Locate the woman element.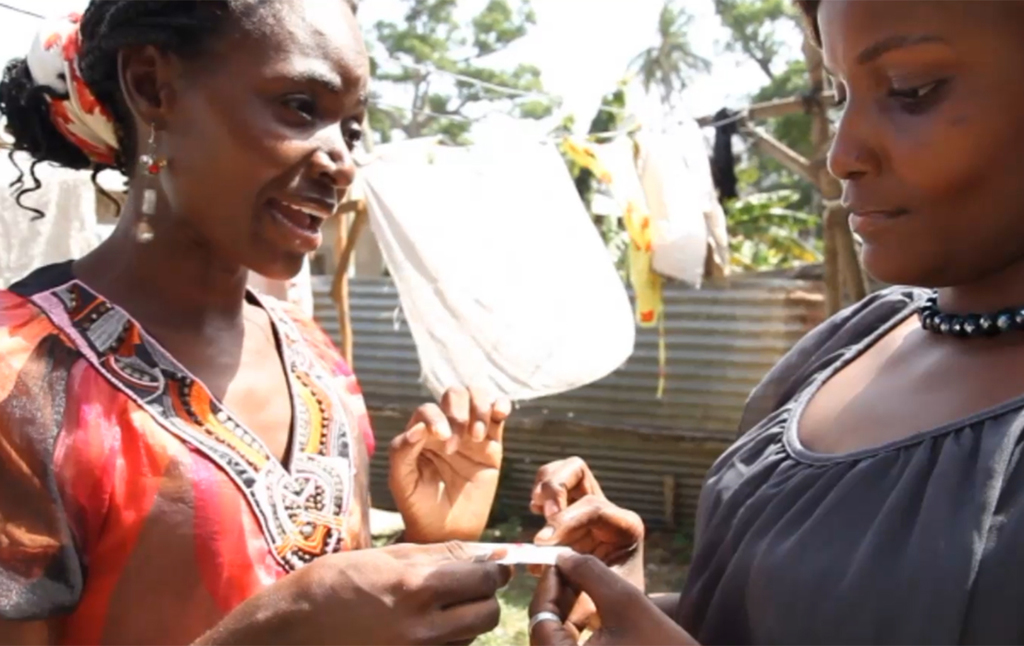
Element bbox: [left=521, top=0, right=1023, bottom=645].
